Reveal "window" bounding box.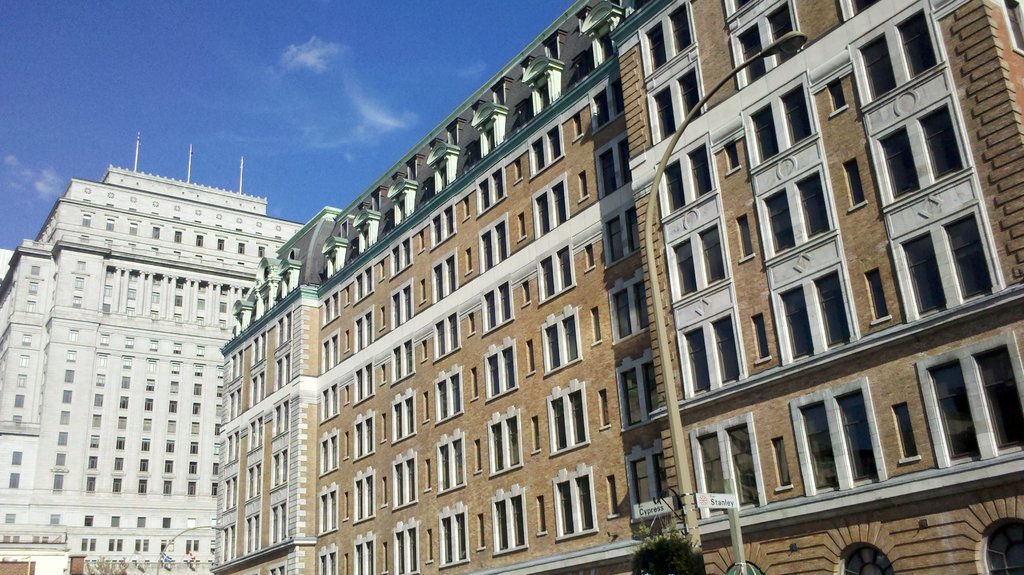
Revealed: [left=485, top=401, right=526, bottom=474].
